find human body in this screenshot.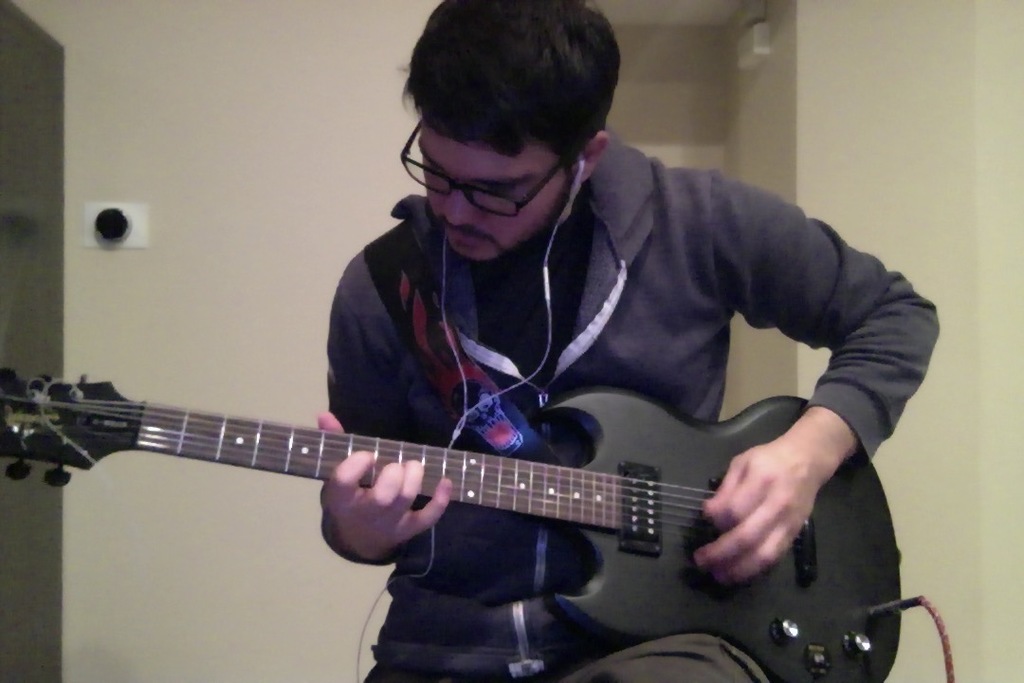
The bounding box for human body is [314, 0, 939, 682].
